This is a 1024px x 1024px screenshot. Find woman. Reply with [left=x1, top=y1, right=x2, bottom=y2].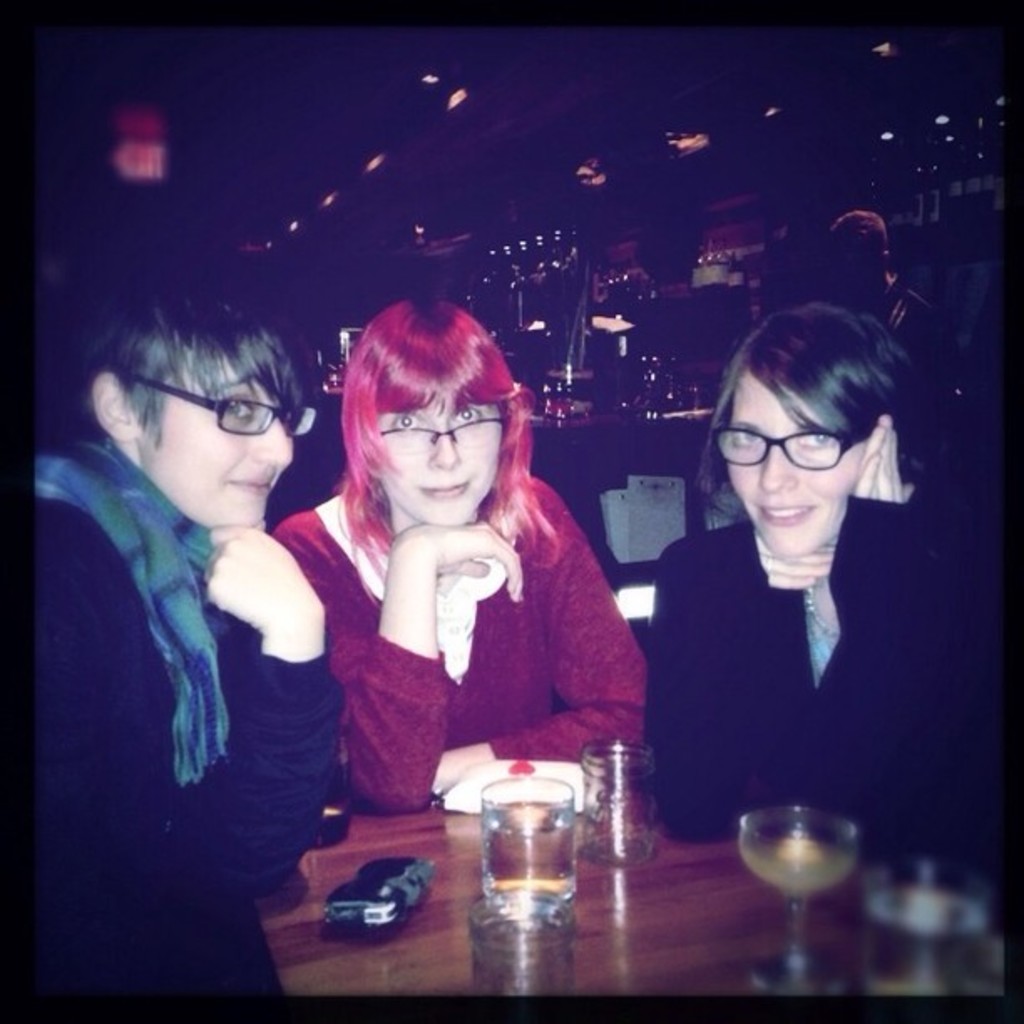
[left=28, top=268, right=350, bottom=927].
